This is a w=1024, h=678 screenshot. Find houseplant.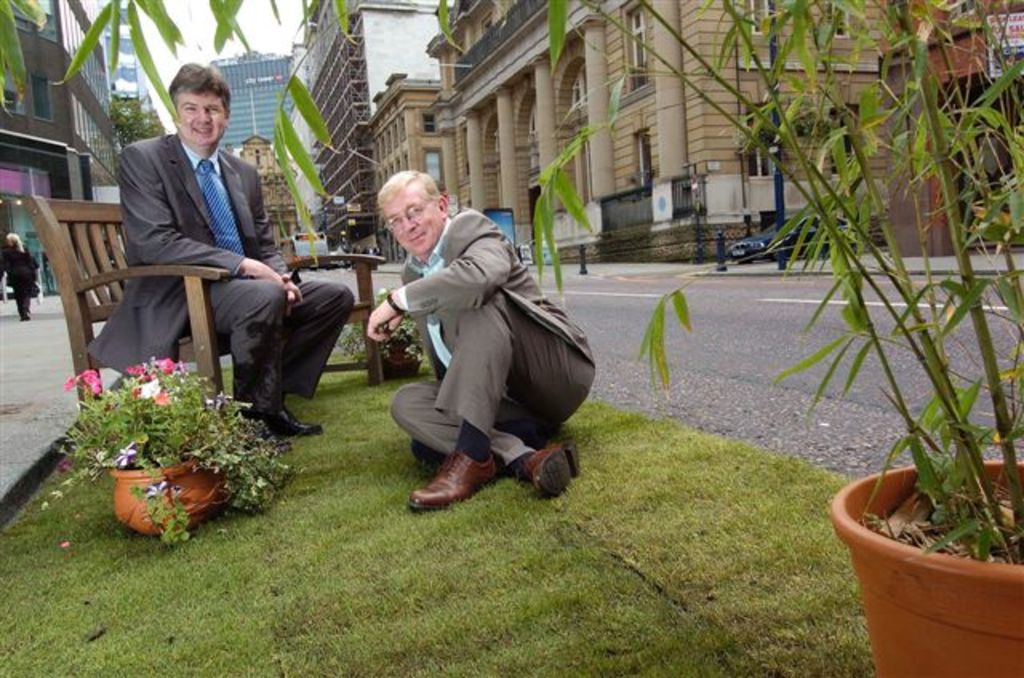
Bounding box: (left=50, top=353, right=296, bottom=539).
